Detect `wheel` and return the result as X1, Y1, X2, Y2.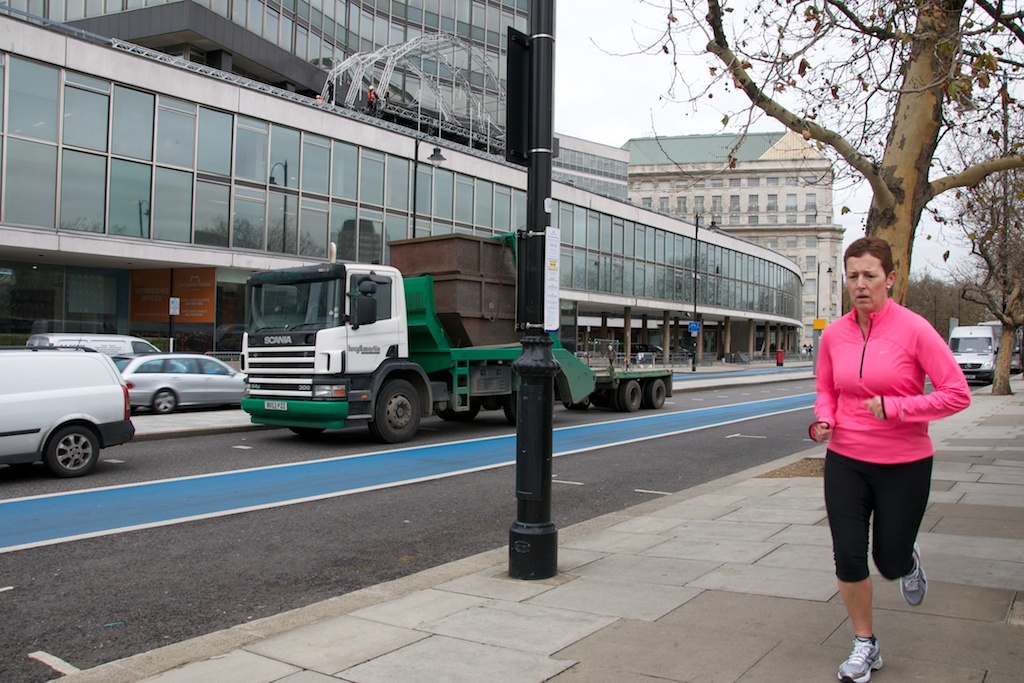
647, 378, 668, 410.
